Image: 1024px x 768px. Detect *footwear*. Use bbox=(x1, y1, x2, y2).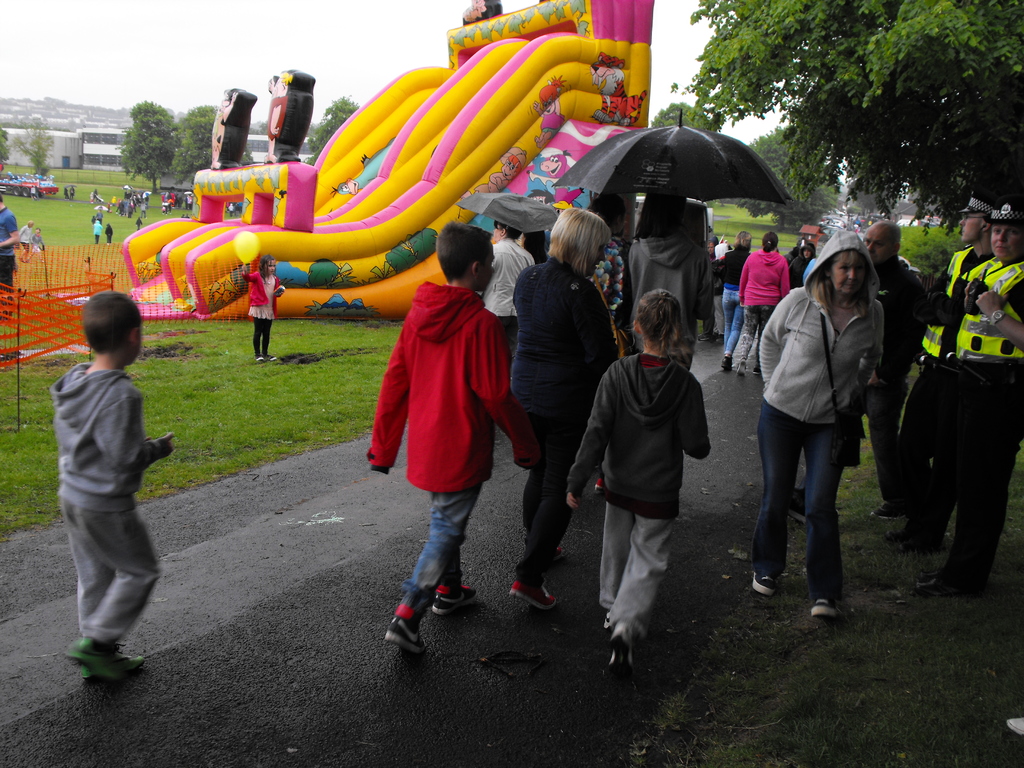
bbox=(878, 529, 916, 542).
